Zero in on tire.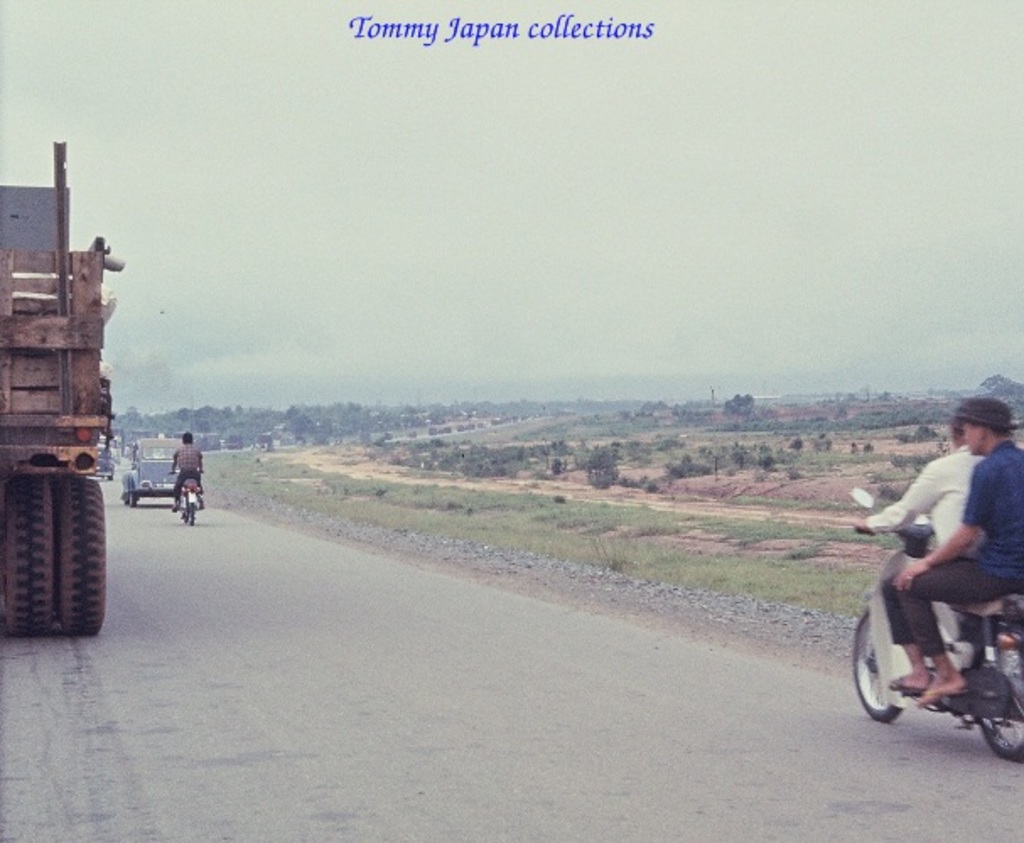
Zeroed in: crop(982, 637, 1022, 760).
